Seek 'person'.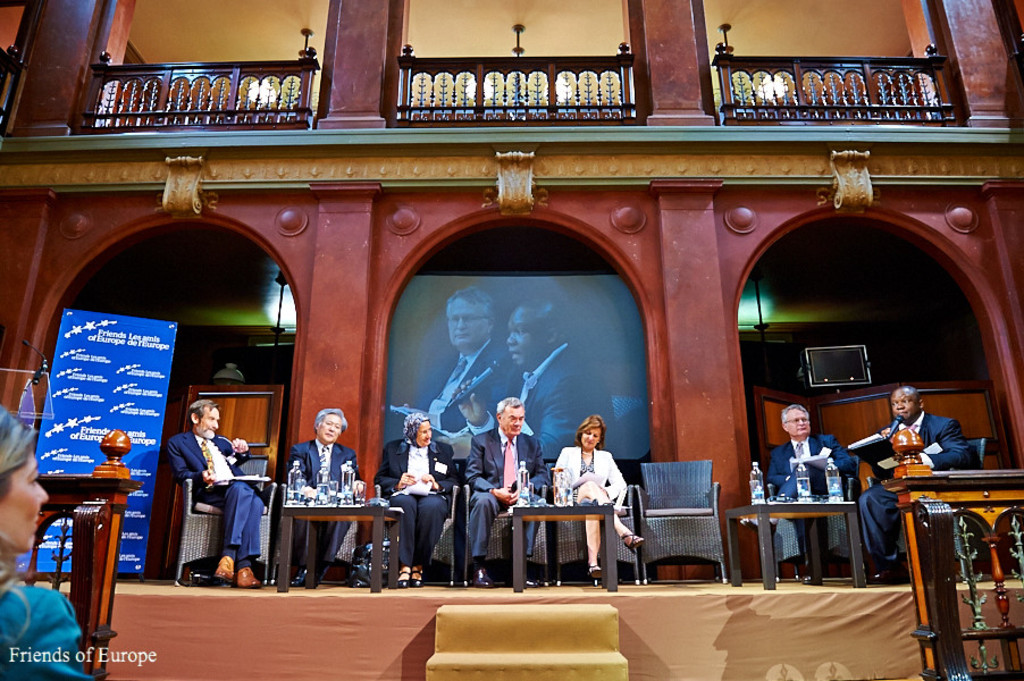
(x1=296, y1=403, x2=366, y2=589).
